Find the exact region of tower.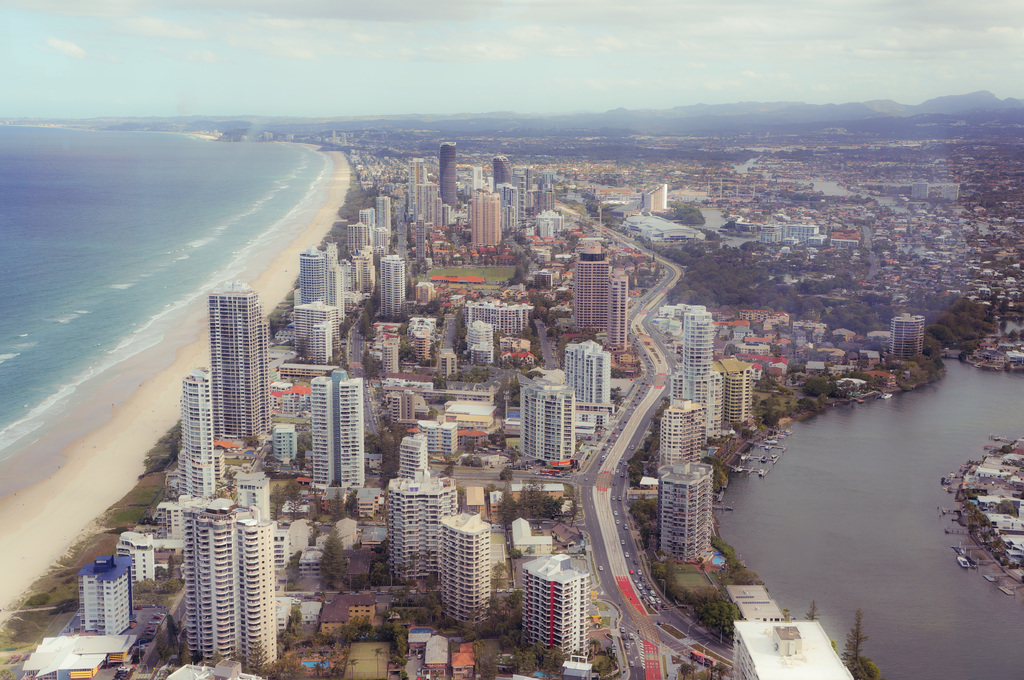
Exact region: (180, 488, 278, 674).
